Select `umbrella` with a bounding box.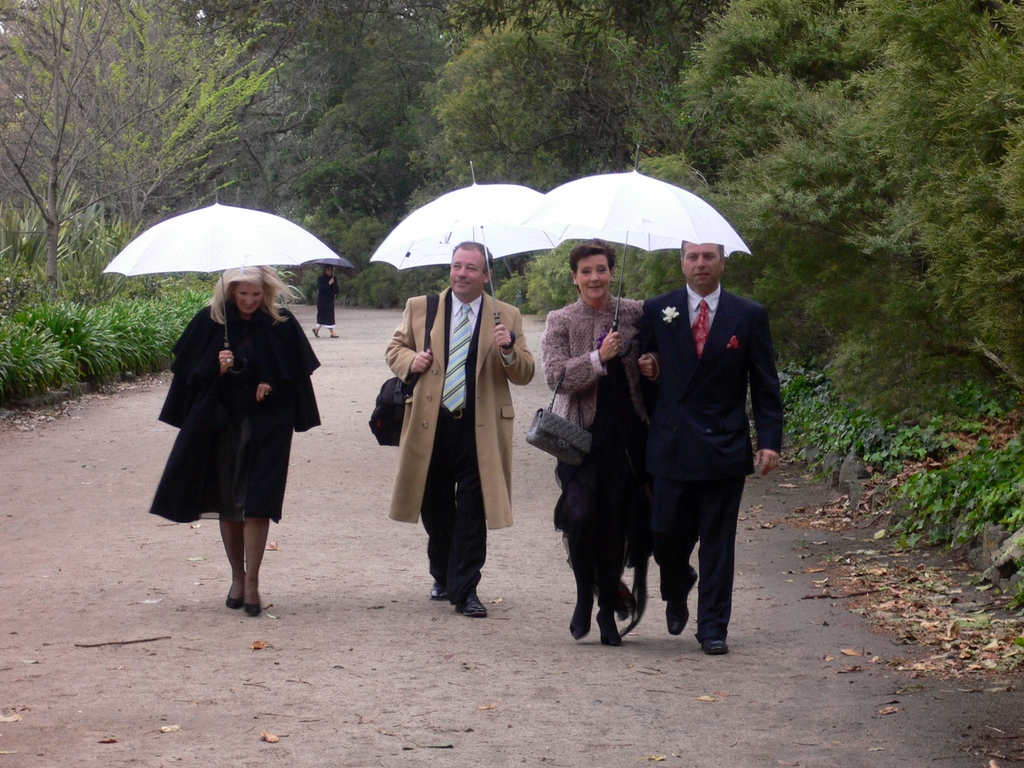
x1=314 y1=259 x2=357 y2=281.
